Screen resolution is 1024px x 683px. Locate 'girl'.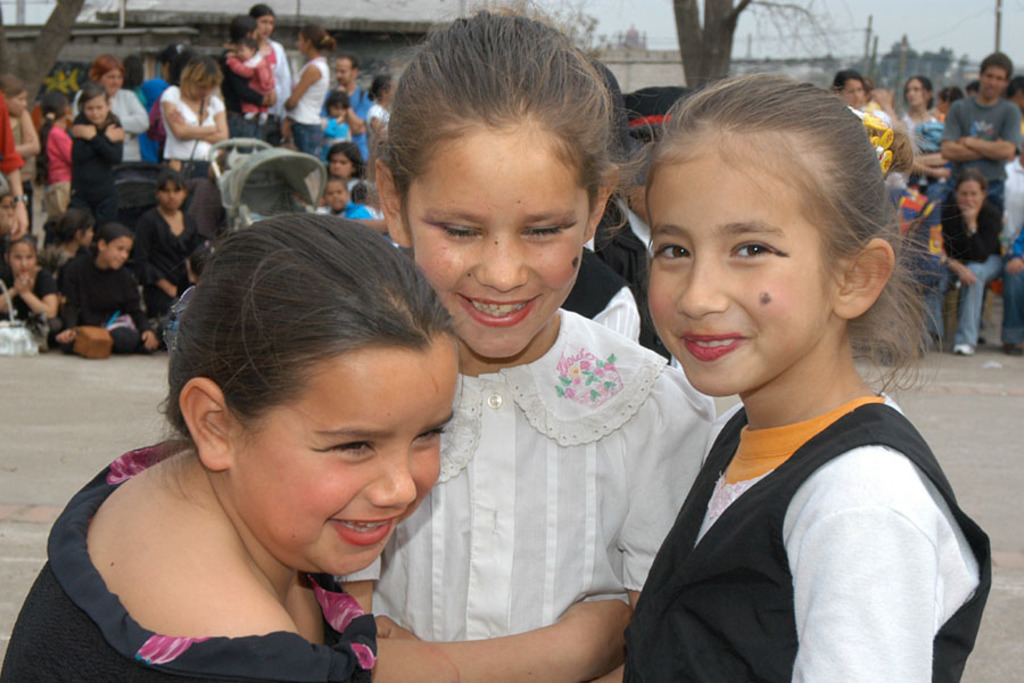
35 83 71 214.
